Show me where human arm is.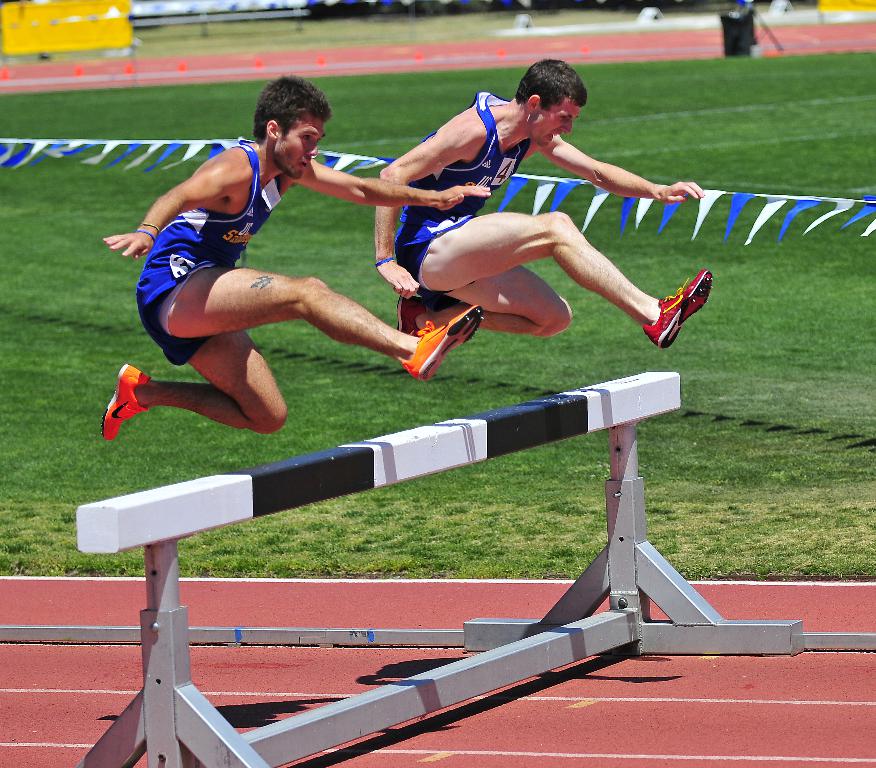
human arm is at bbox=[373, 113, 476, 314].
